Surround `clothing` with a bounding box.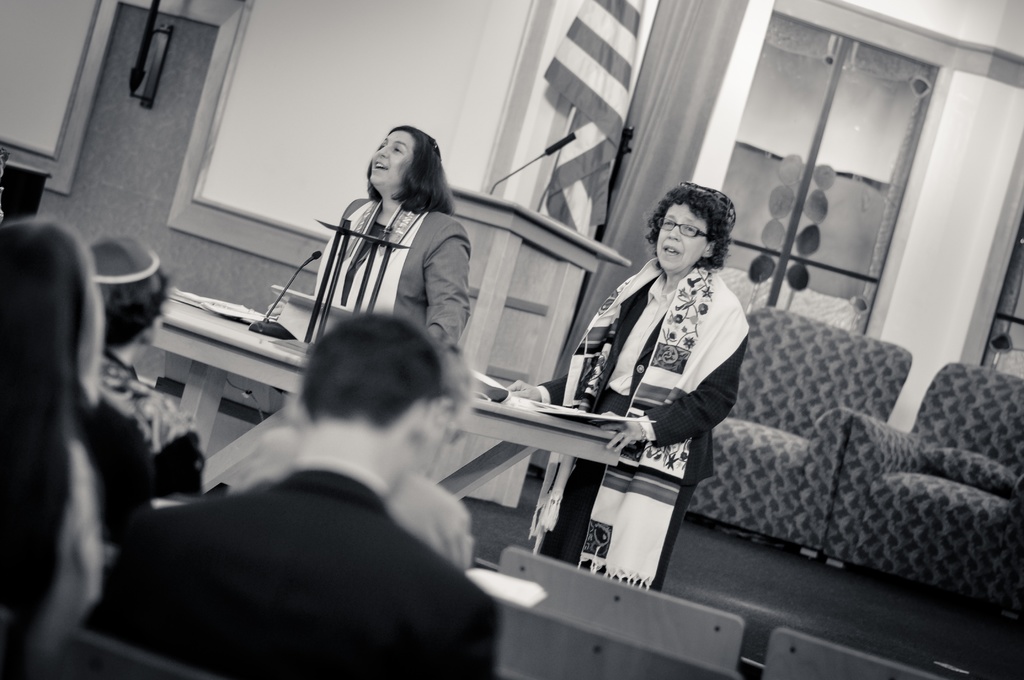
box(315, 197, 471, 359).
